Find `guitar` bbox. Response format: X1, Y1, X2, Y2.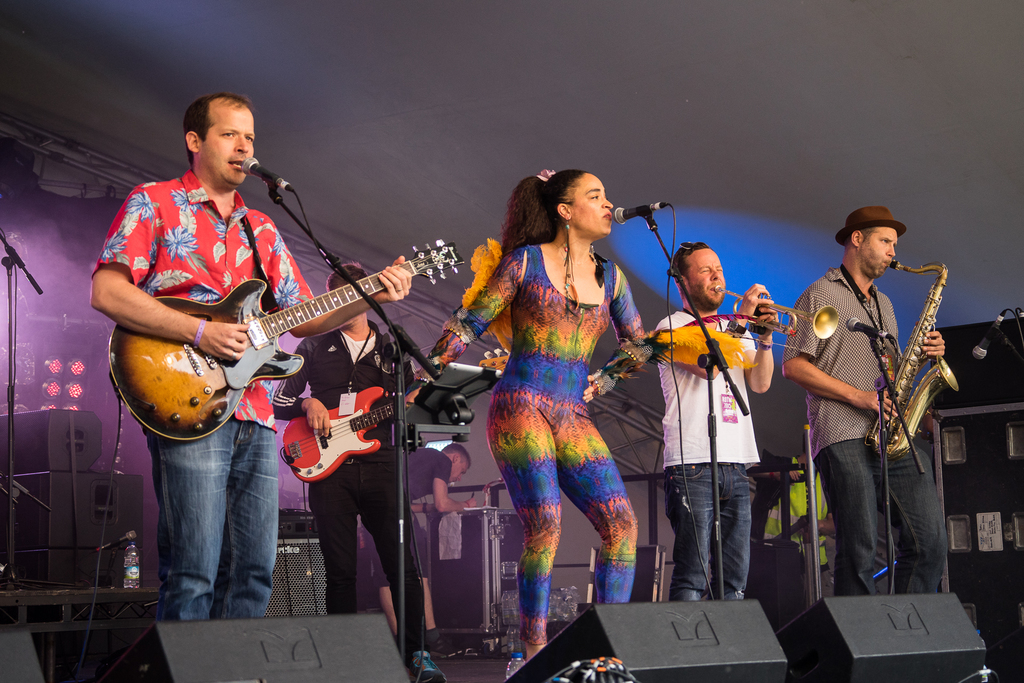
283, 345, 518, 483.
